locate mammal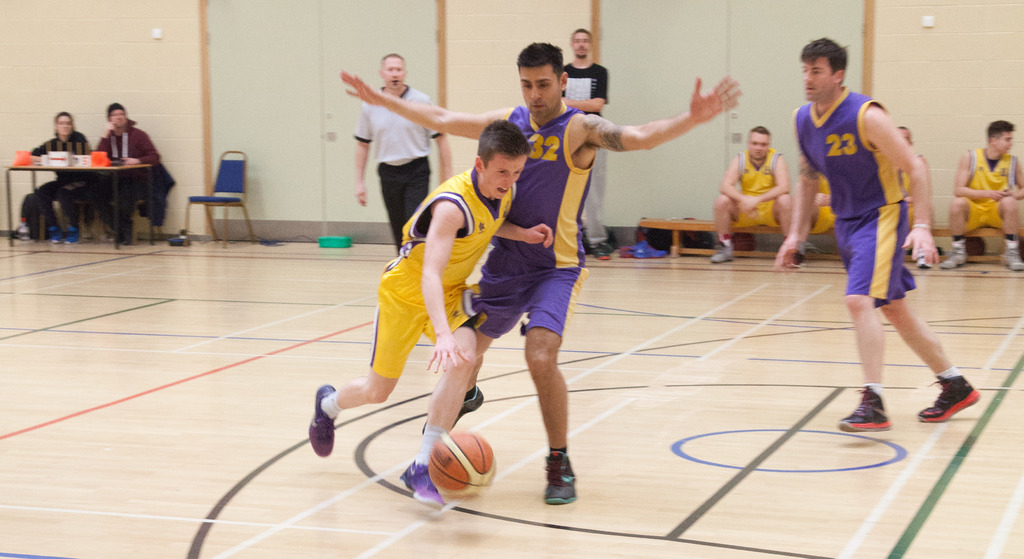
28:109:91:239
